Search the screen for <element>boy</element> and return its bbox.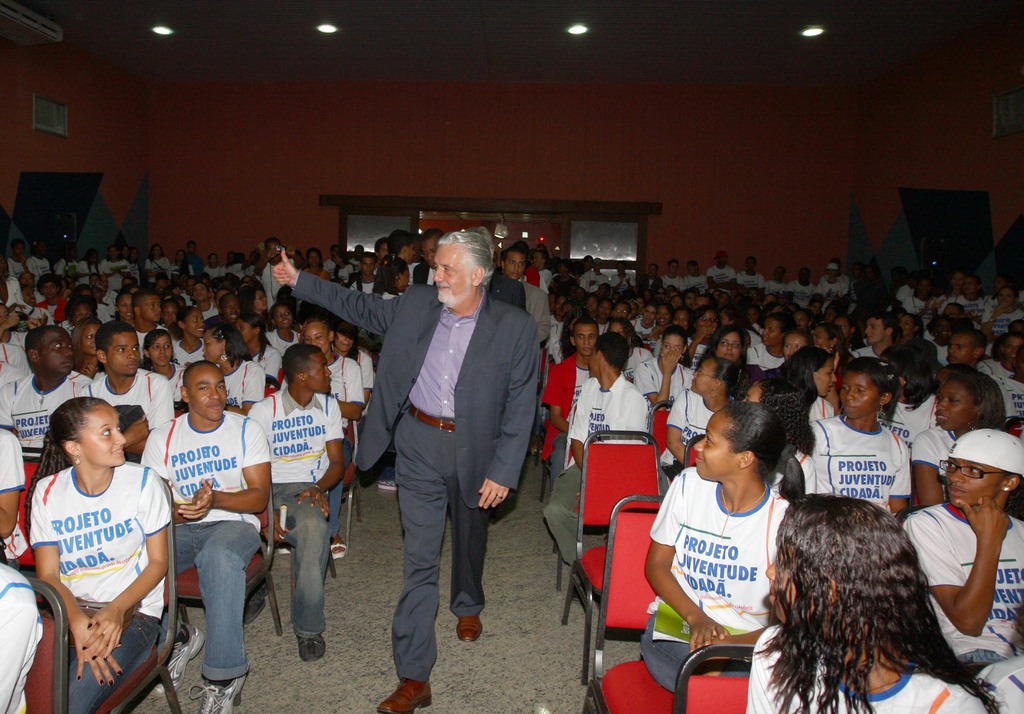
Found: detection(540, 334, 654, 561).
